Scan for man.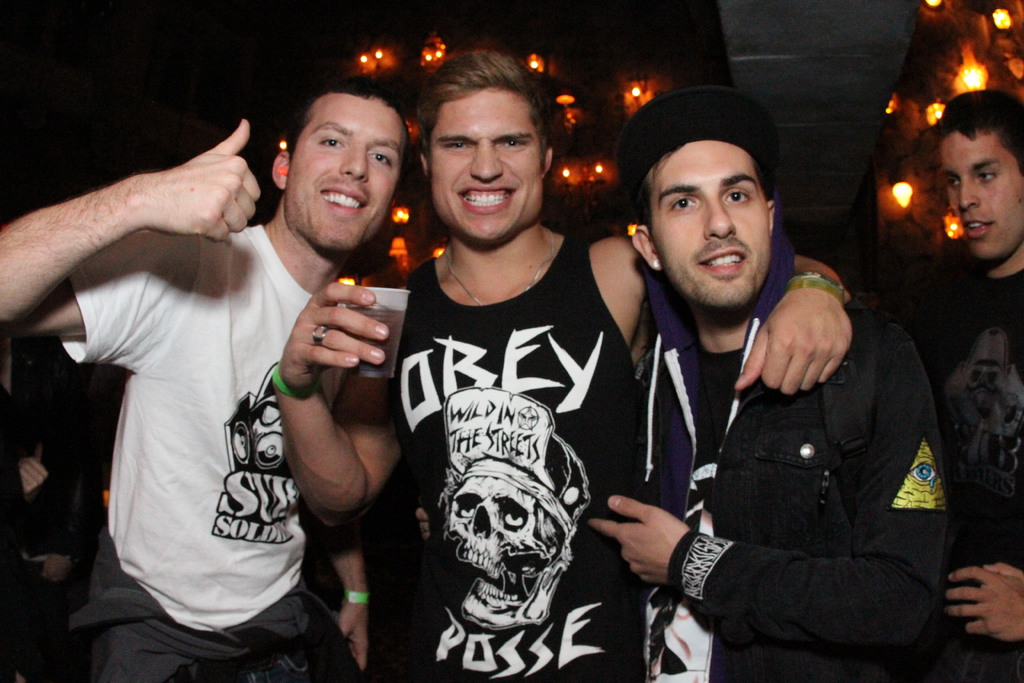
Scan result: bbox=(892, 88, 1023, 682).
